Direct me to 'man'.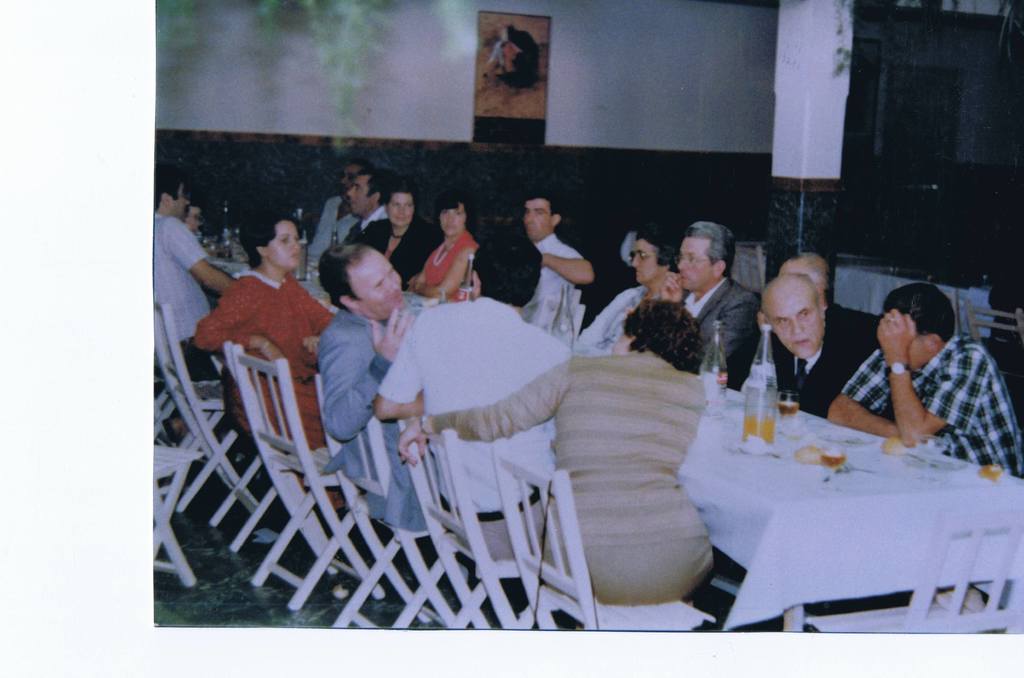
Direction: 318, 243, 416, 535.
